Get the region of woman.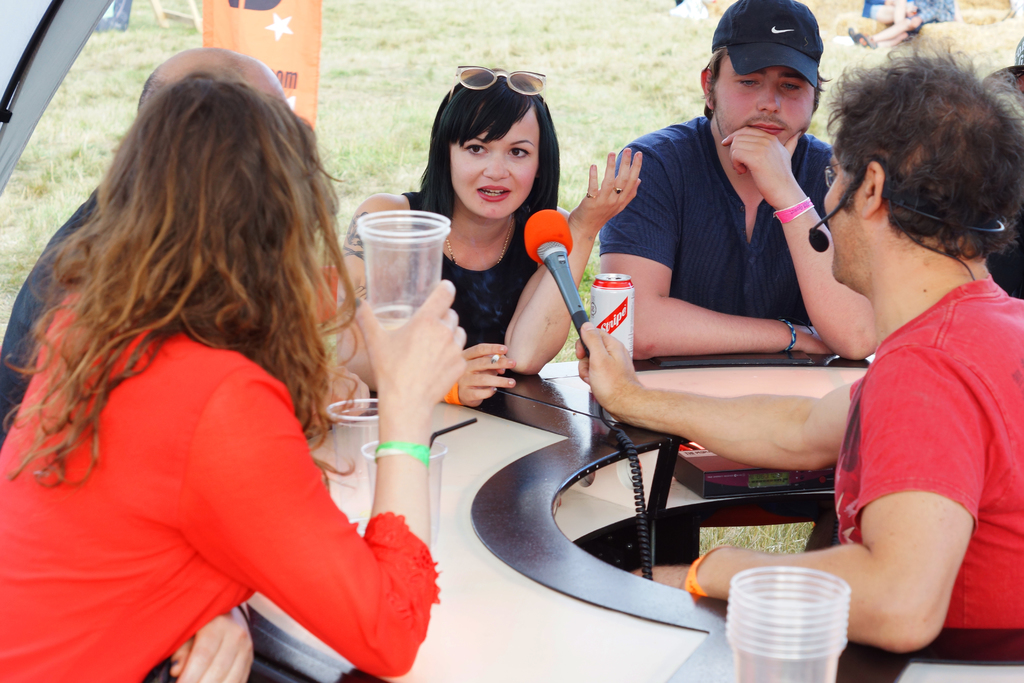
{"x1": 335, "y1": 56, "x2": 652, "y2": 421}.
